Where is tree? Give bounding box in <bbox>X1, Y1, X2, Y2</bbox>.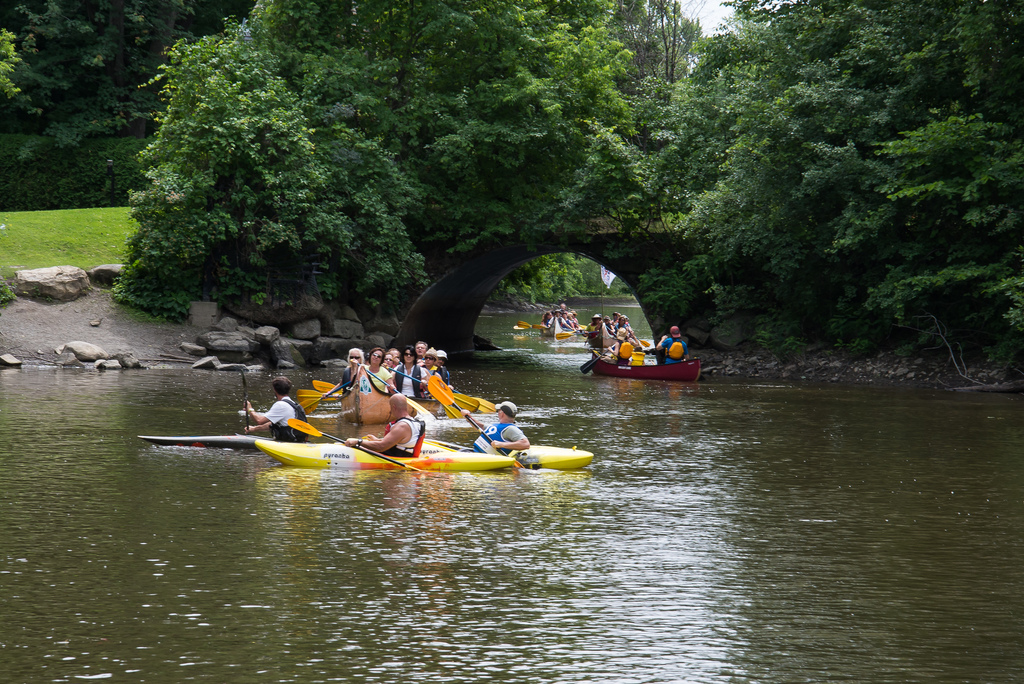
<bbox>220, 0, 728, 297</bbox>.
